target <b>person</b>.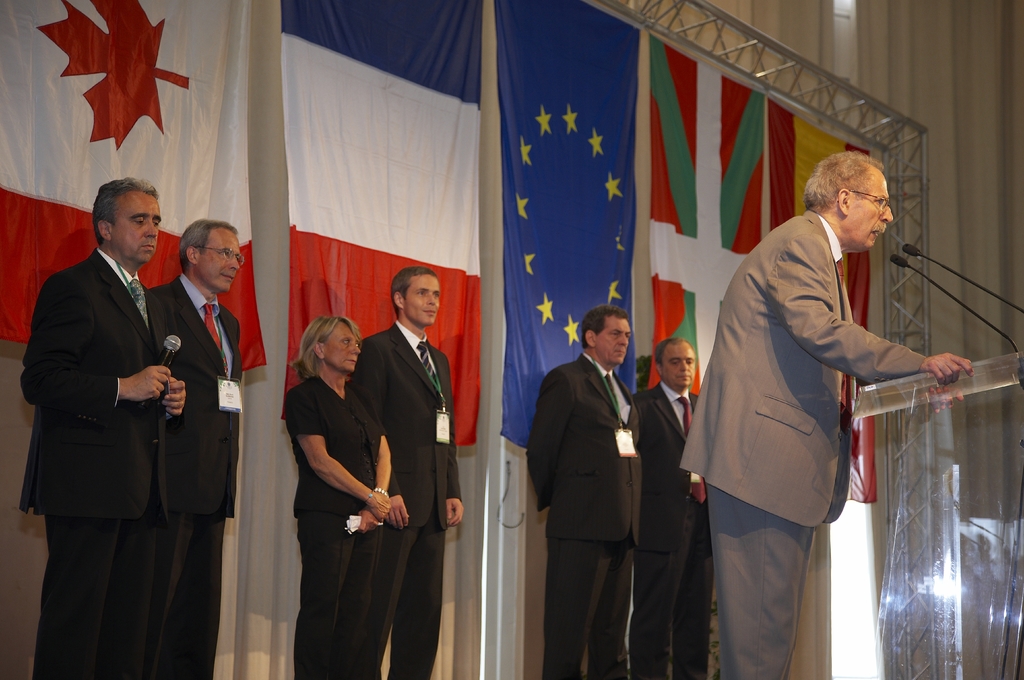
Target region: (left=19, top=178, right=186, bottom=679).
